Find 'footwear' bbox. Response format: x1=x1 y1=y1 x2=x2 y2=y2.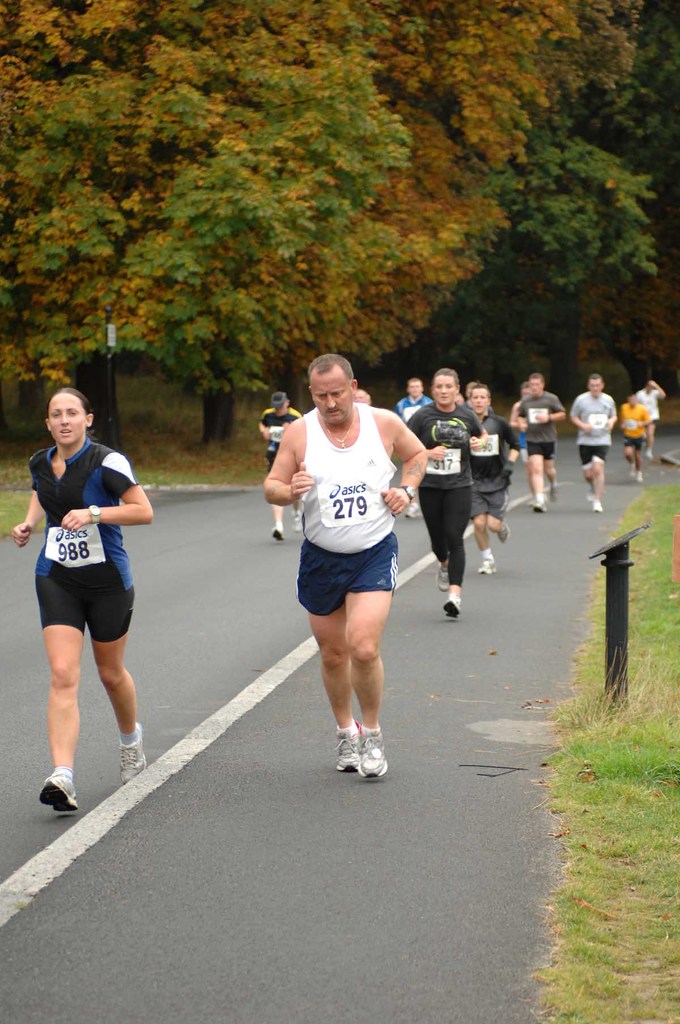
x1=476 y1=552 x2=500 y2=576.
